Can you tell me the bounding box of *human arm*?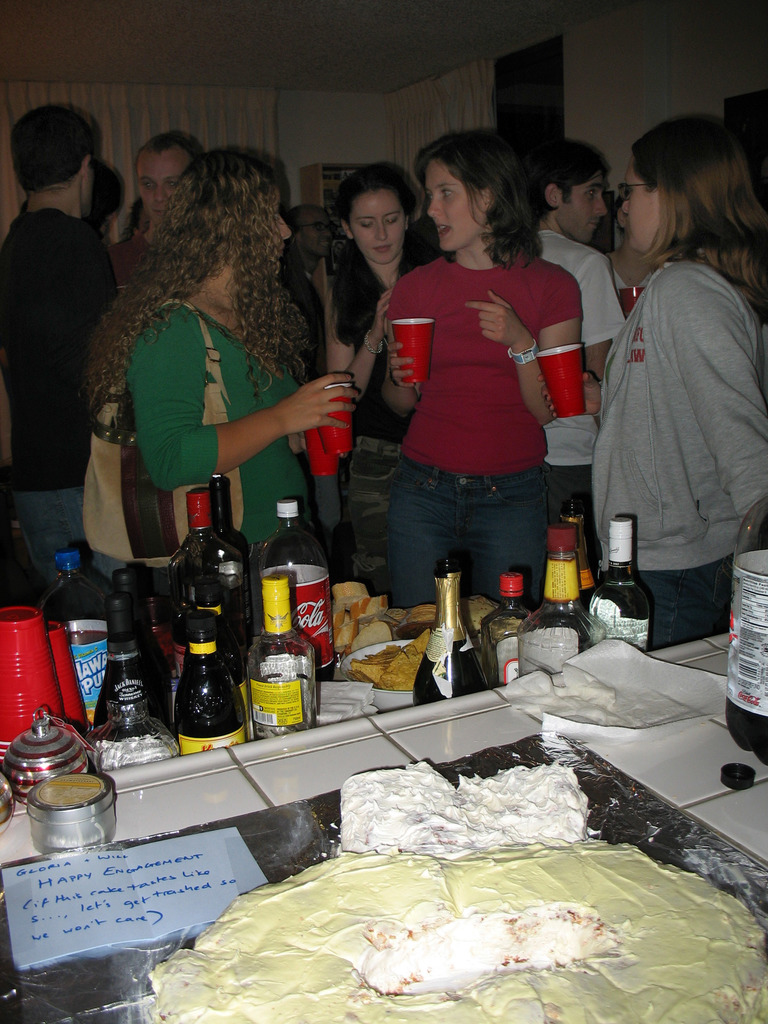
(319, 247, 388, 392).
